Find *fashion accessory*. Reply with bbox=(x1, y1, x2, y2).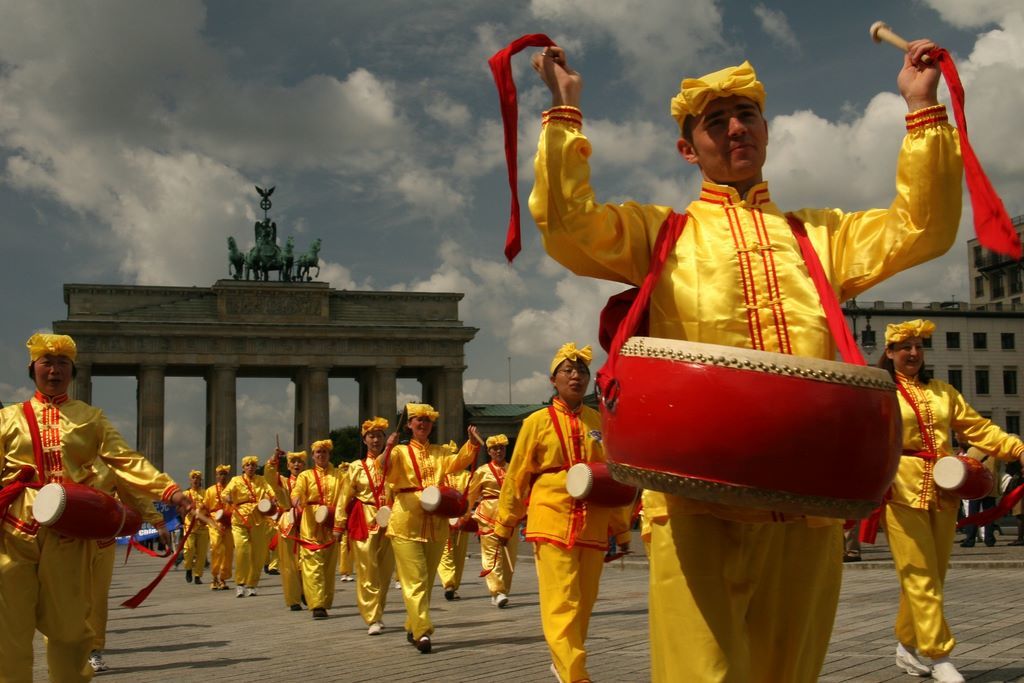
bbox=(187, 573, 193, 584).
